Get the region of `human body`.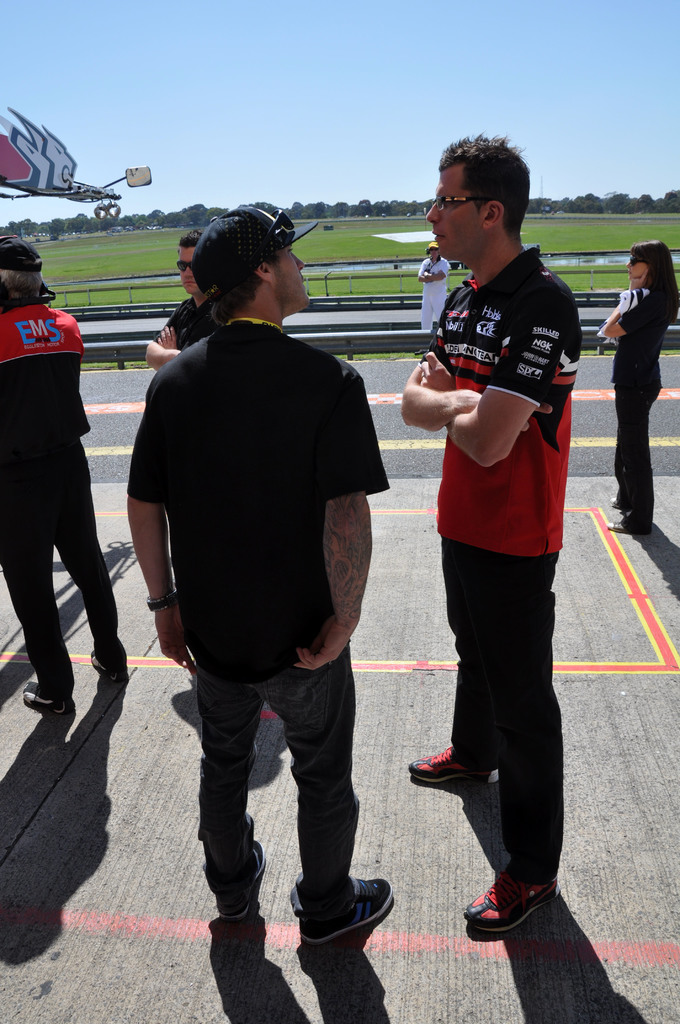
box(0, 301, 128, 717).
